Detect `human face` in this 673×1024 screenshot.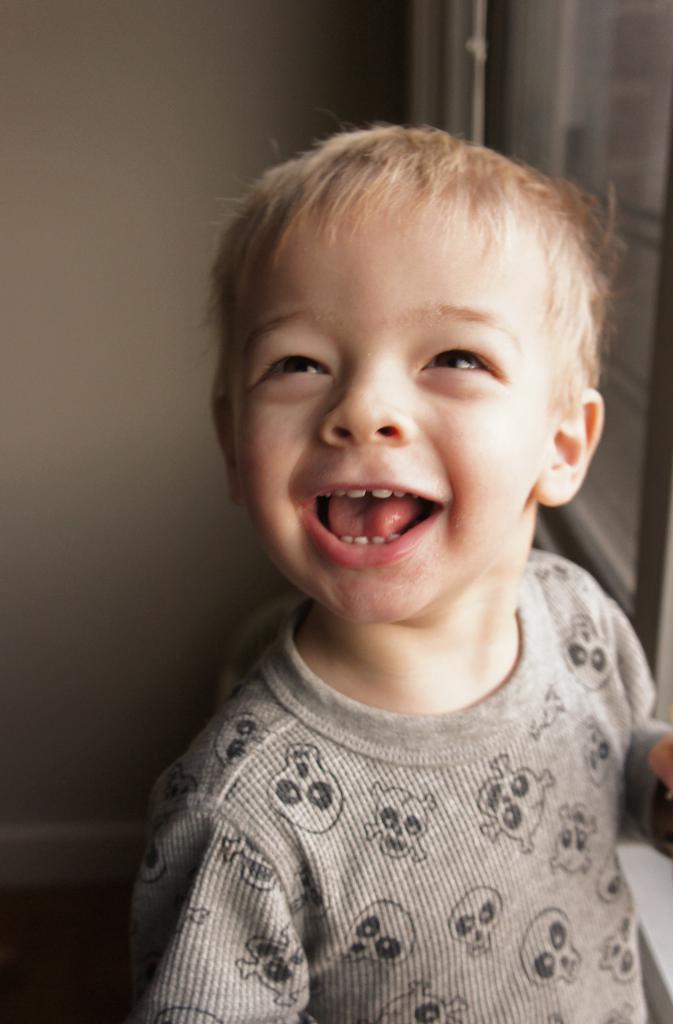
Detection: bbox=(231, 218, 549, 616).
